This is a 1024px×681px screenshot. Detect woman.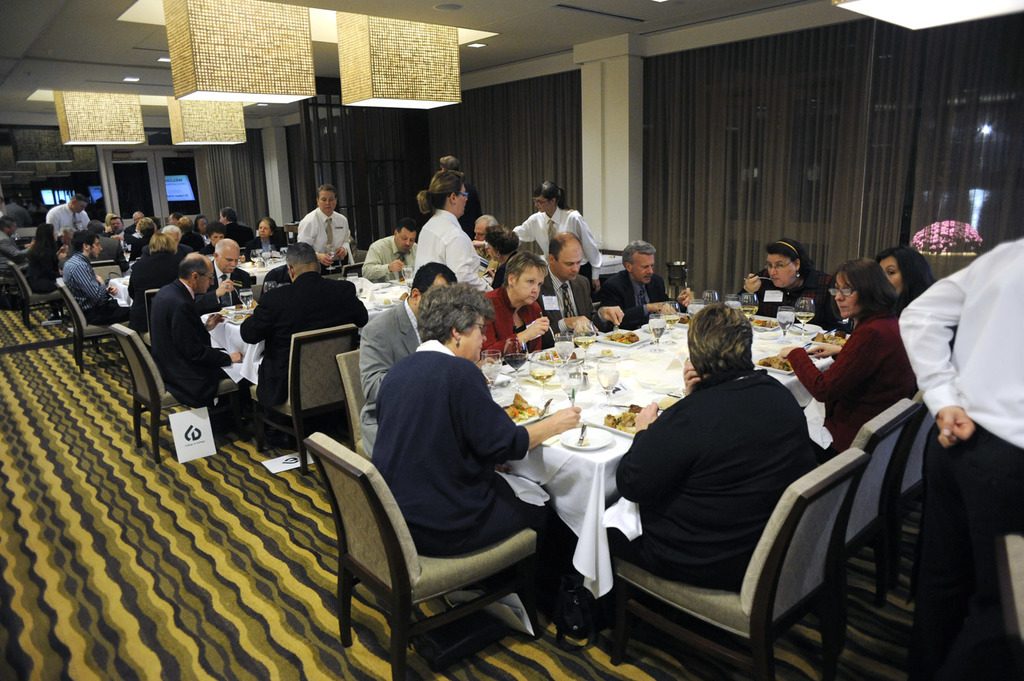
locate(732, 240, 844, 324).
